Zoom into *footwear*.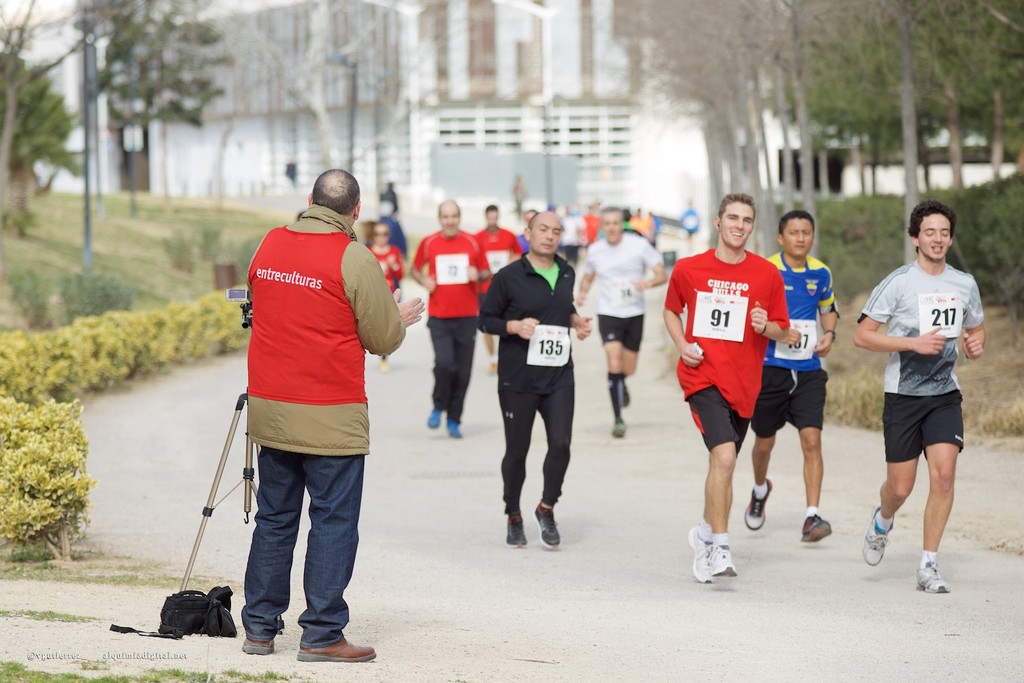
Zoom target: Rect(533, 502, 561, 548).
